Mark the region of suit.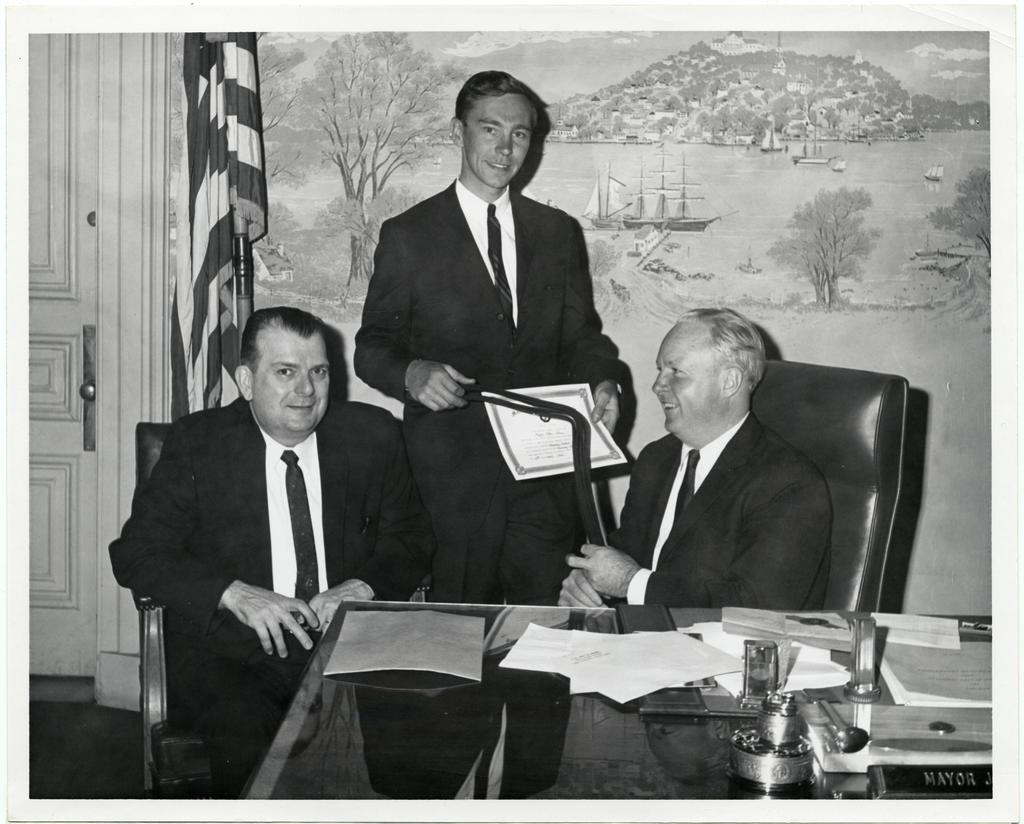
Region: crop(349, 172, 622, 604).
